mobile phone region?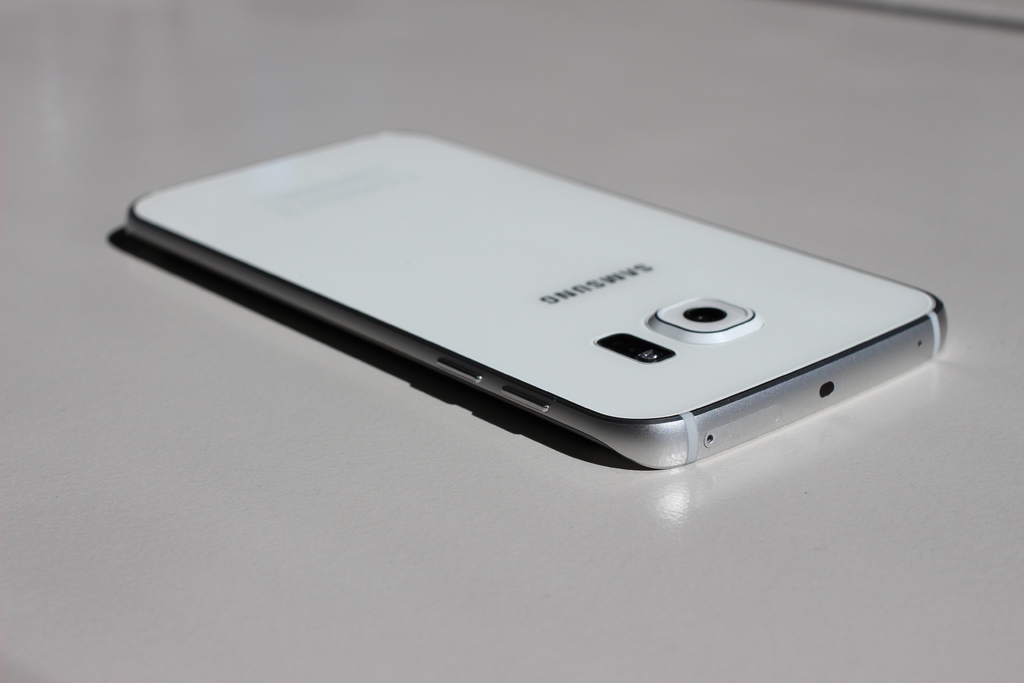
<region>79, 137, 936, 473</region>
